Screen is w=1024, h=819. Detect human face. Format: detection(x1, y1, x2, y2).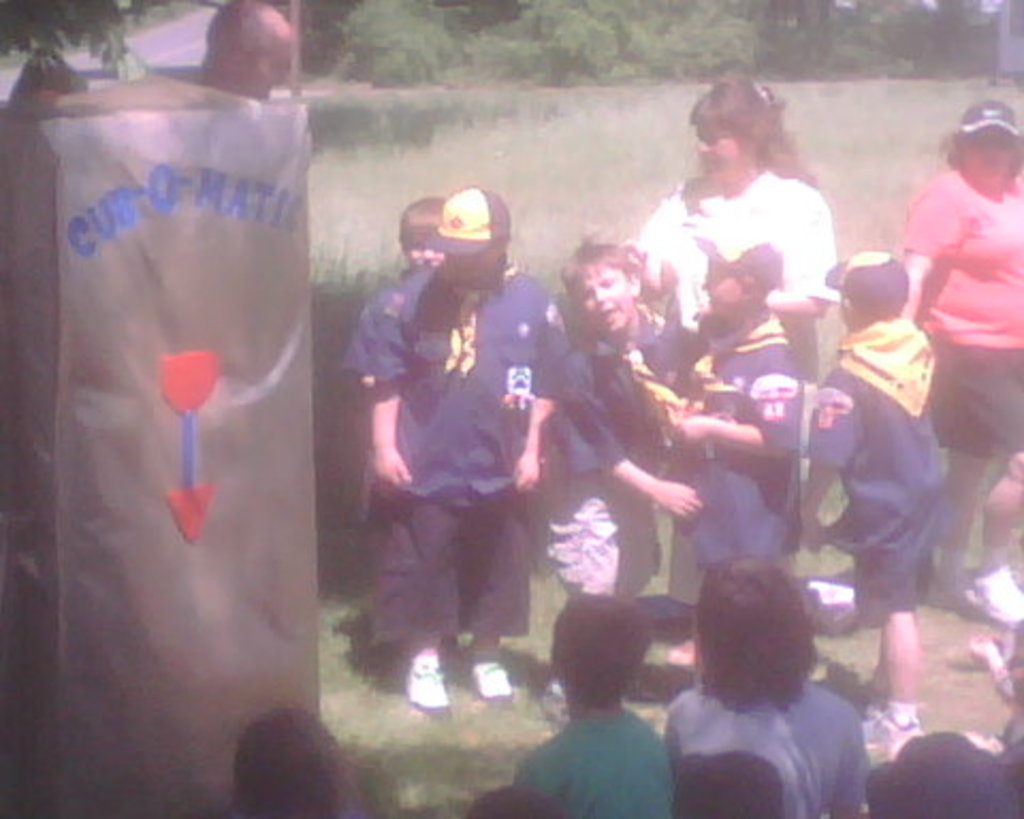
detection(245, 17, 301, 90).
